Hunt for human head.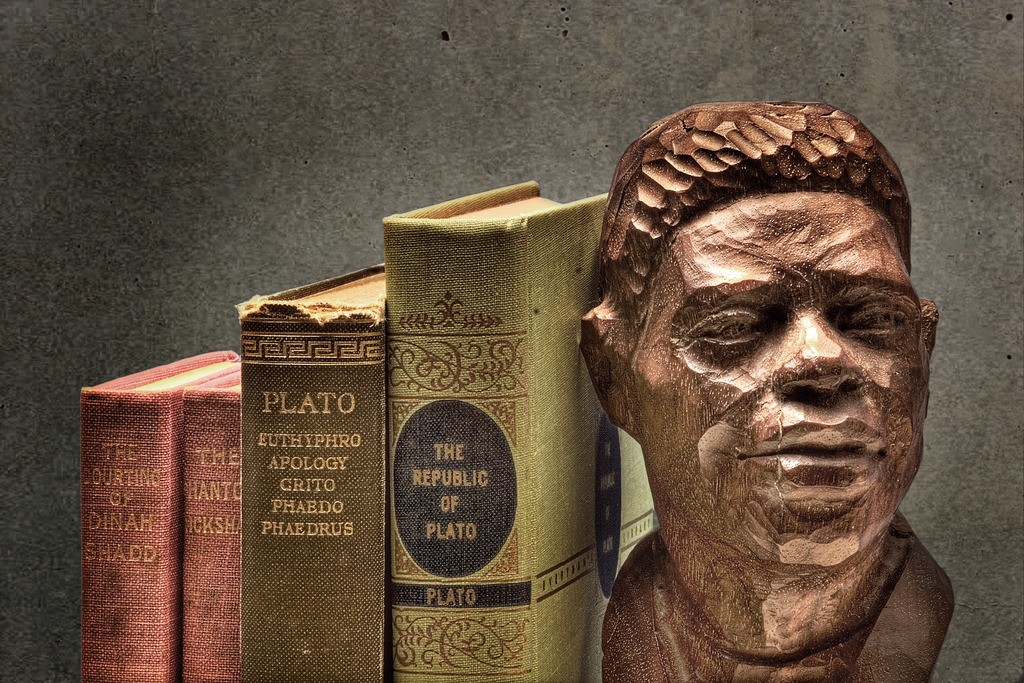
Hunted down at x1=593 y1=104 x2=940 y2=595.
